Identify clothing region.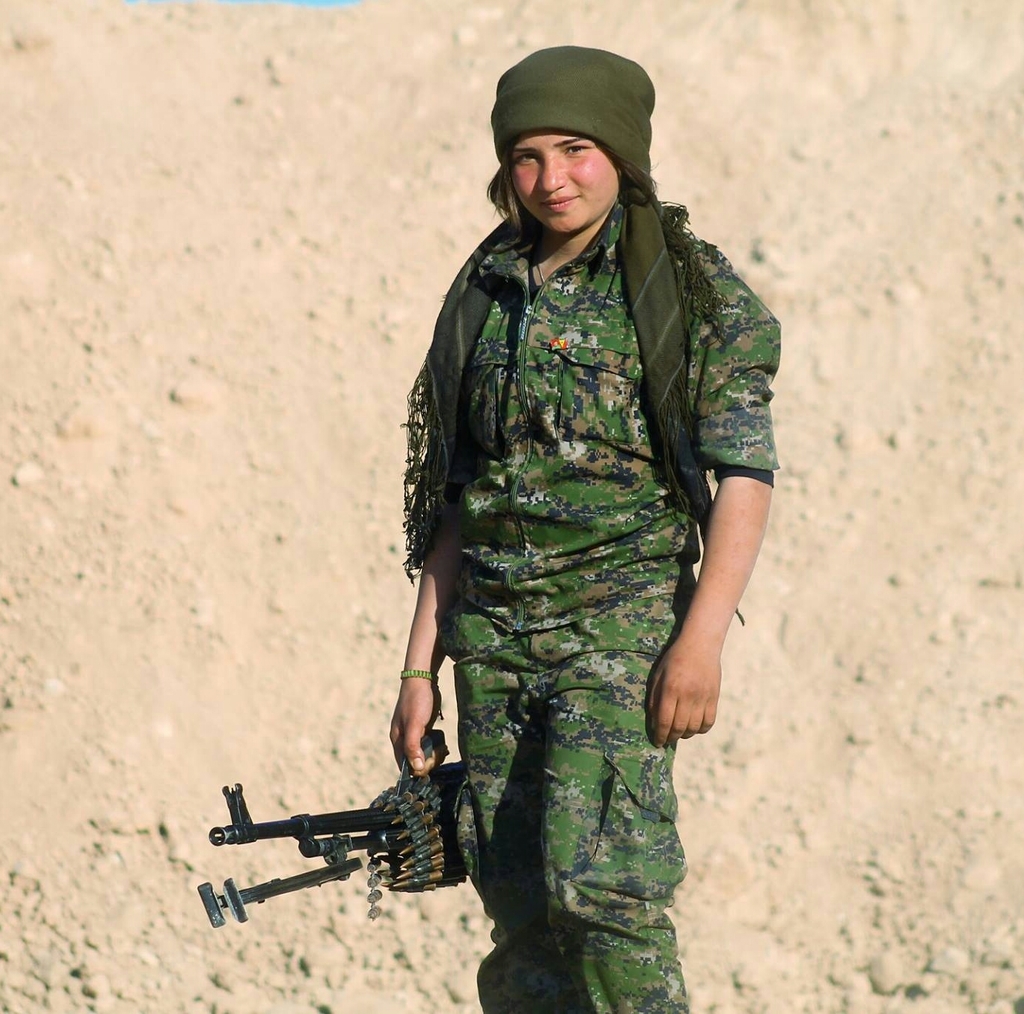
Region: left=366, top=125, right=749, bottom=1013.
